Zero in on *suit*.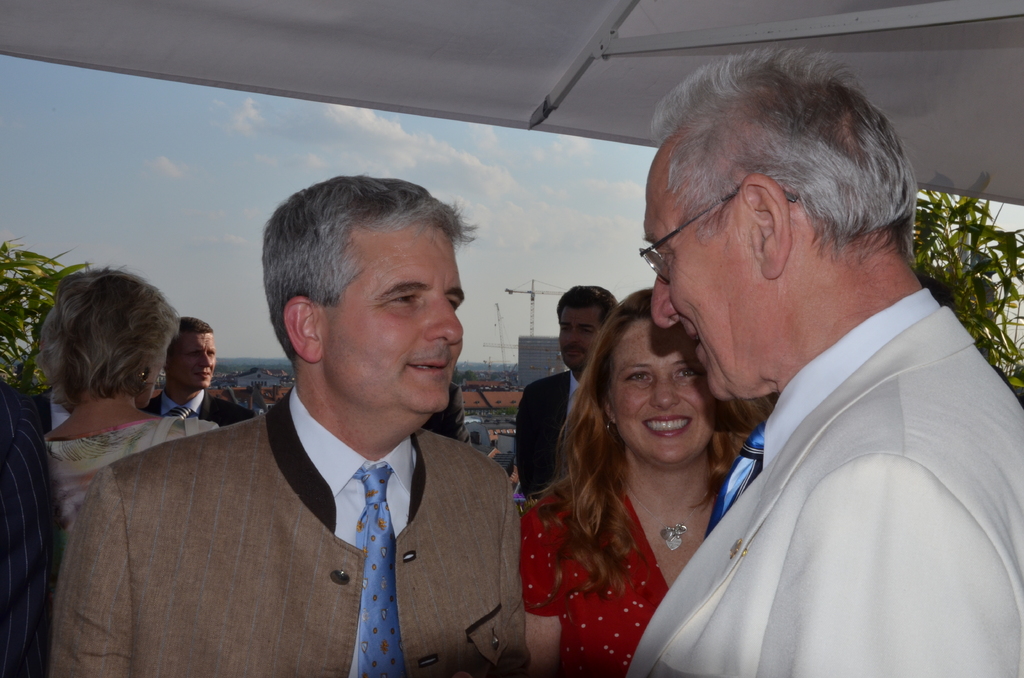
Zeroed in: [0, 385, 54, 677].
